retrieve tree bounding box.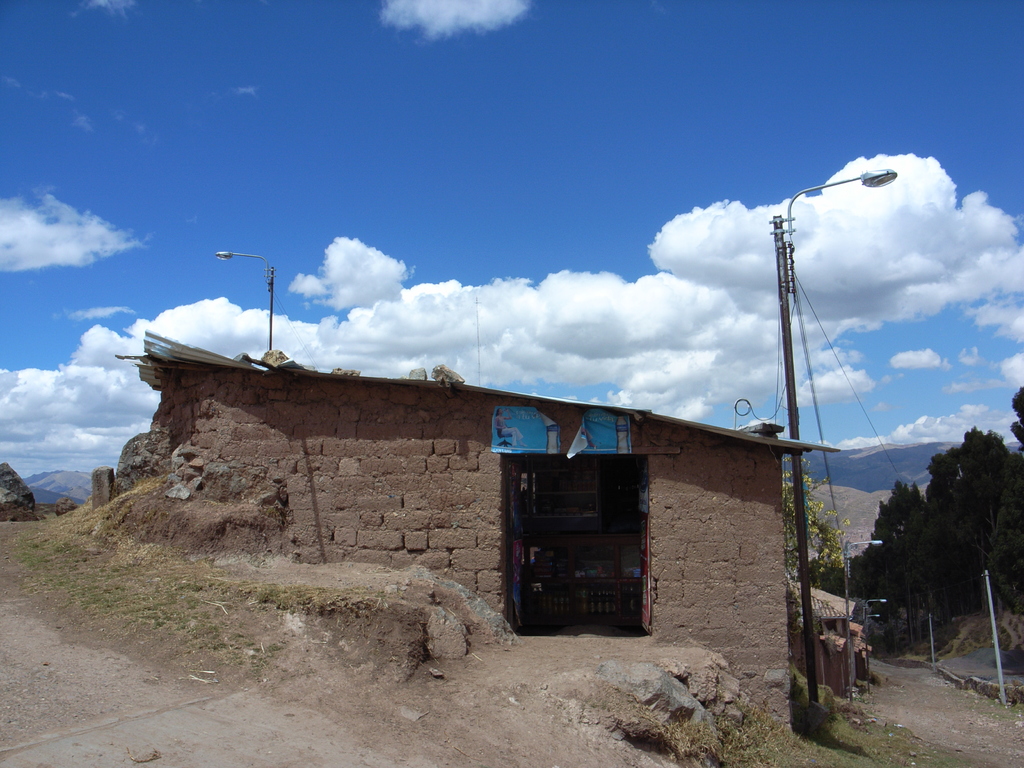
Bounding box: bbox=(860, 482, 919, 645).
